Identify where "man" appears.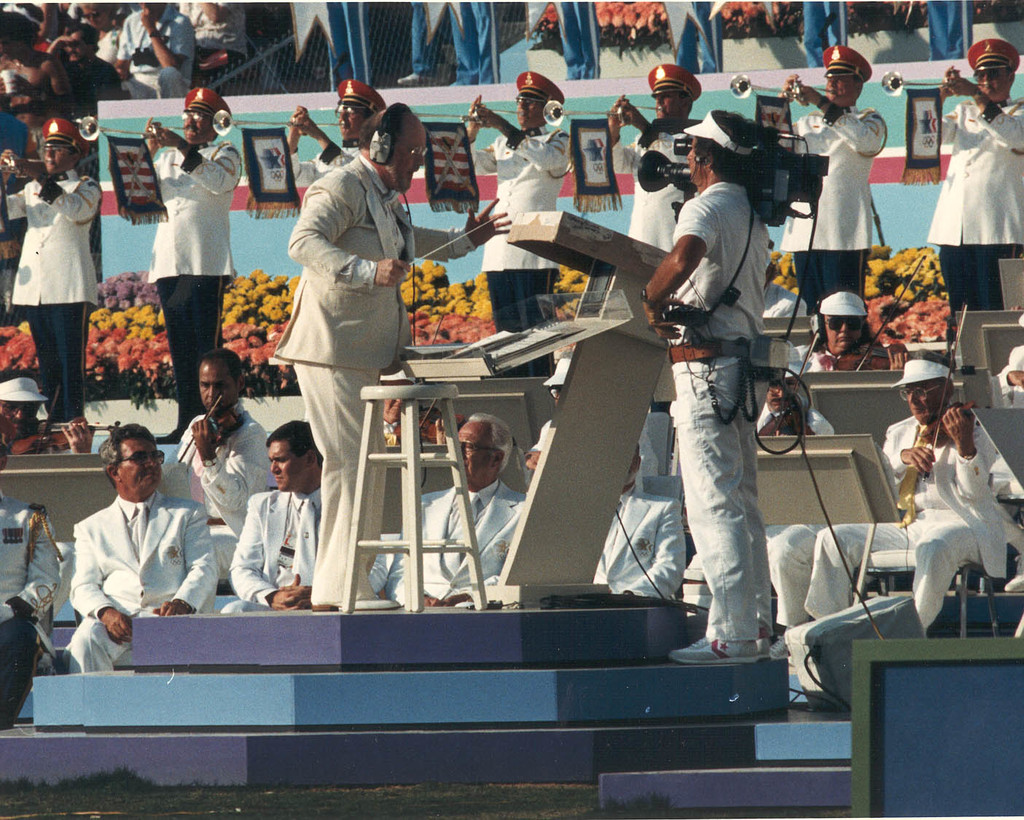
Appears at [left=282, top=74, right=390, bottom=197].
